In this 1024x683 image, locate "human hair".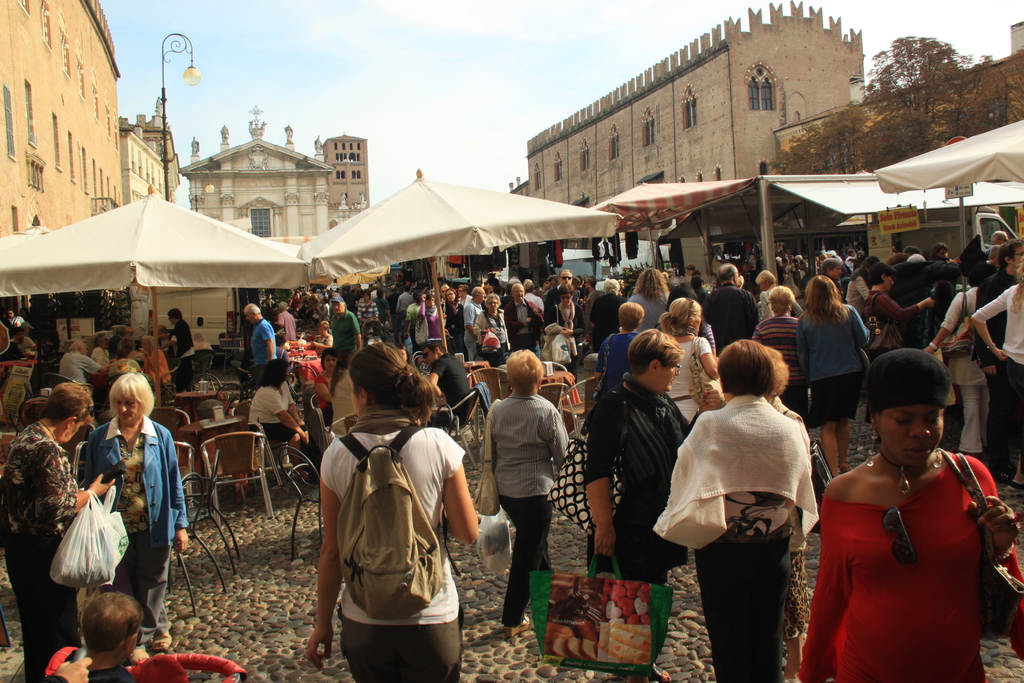
Bounding box: box=[484, 293, 501, 309].
